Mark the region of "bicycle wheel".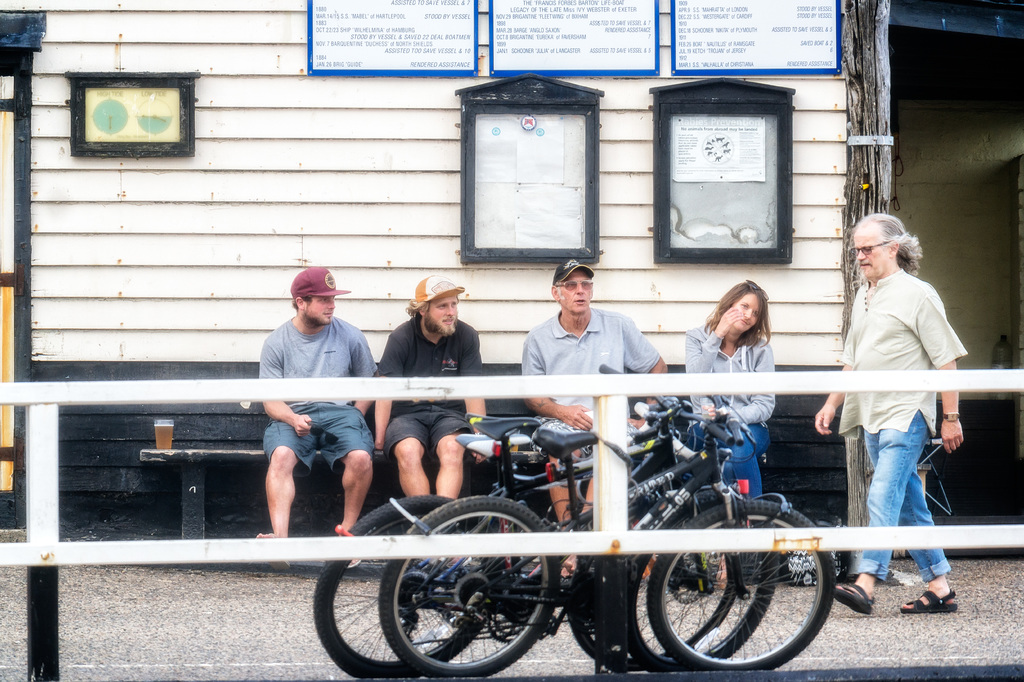
Region: 302,496,487,681.
